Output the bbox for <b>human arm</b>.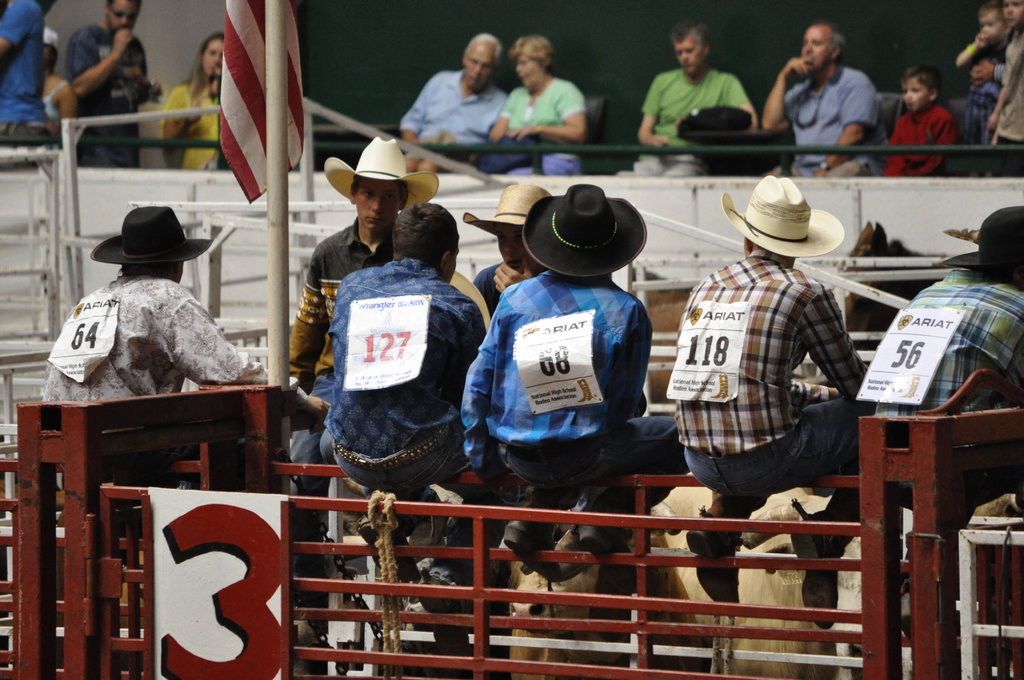
x1=639, y1=77, x2=674, y2=149.
